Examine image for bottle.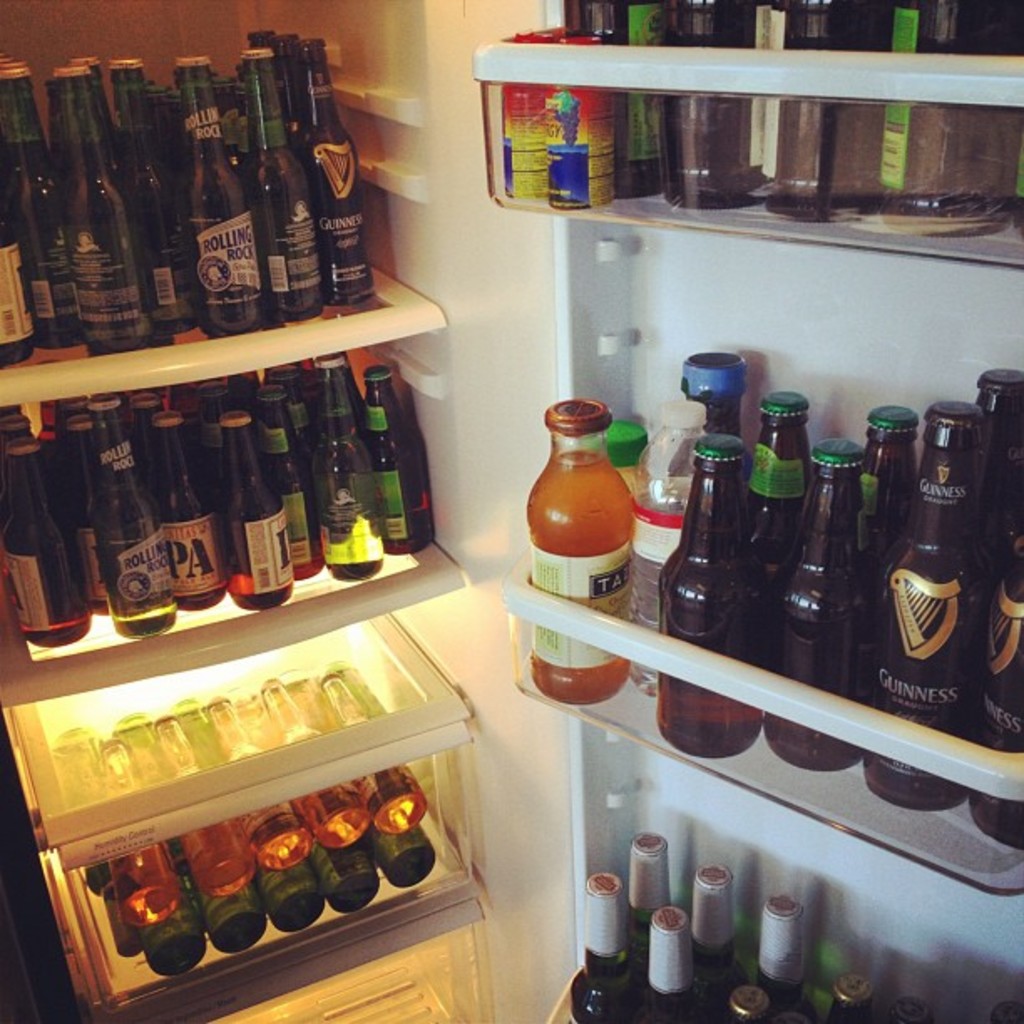
Examination result: box=[723, 982, 773, 1022].
